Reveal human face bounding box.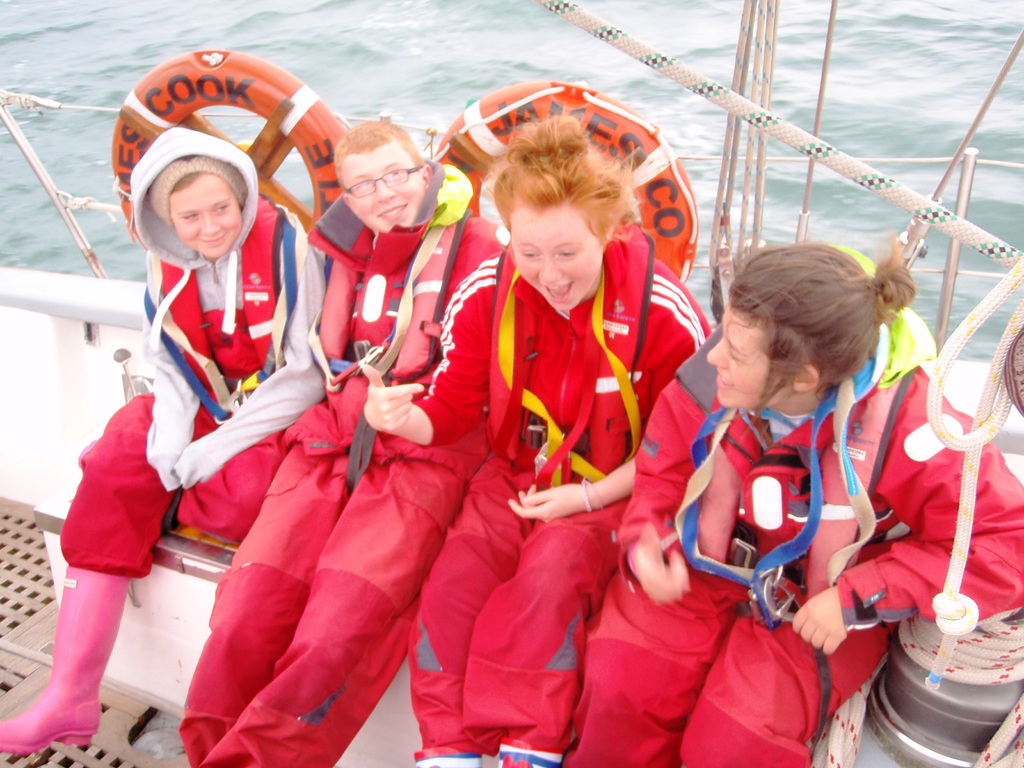
Revealed: (x1=511, y1=212, x2=604, y2=310).
